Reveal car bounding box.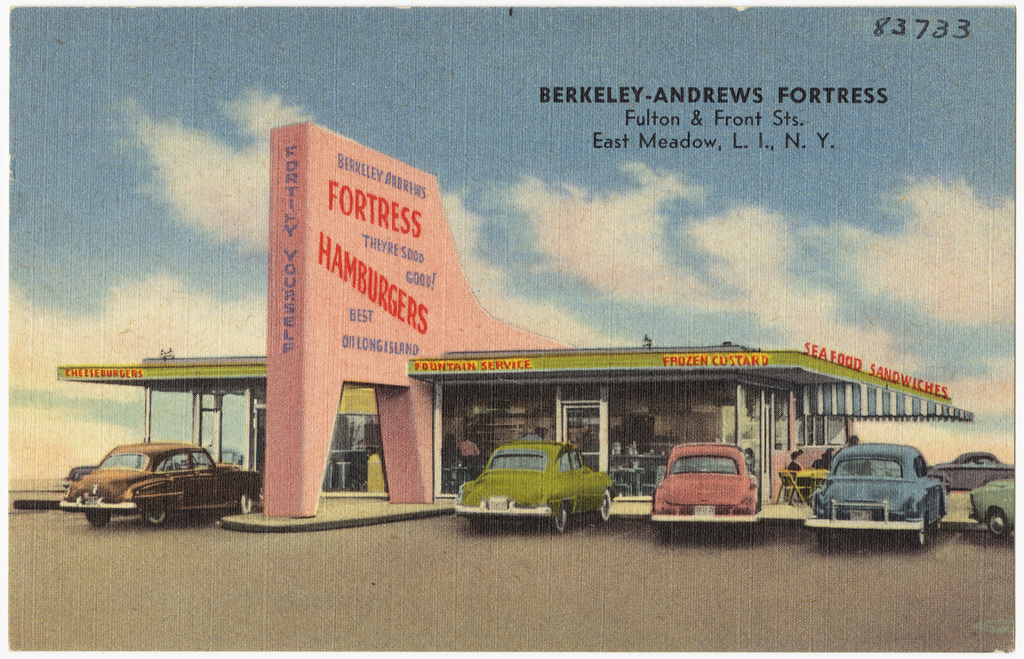
Revealed: x1=67, y1=443, x2=263, y2=521.
